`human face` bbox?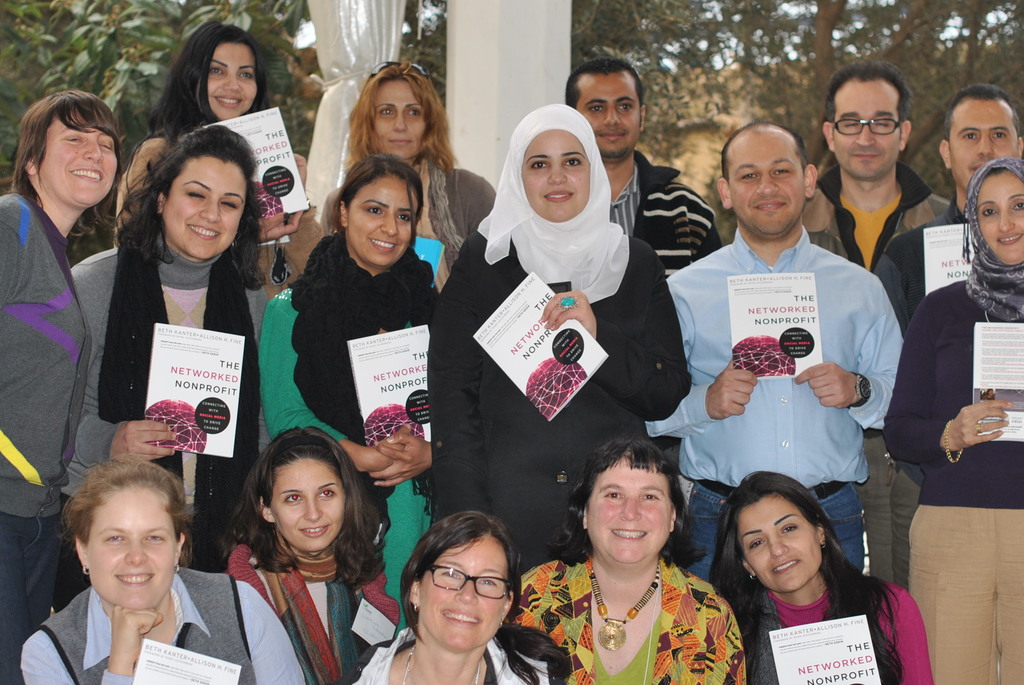
x1=584 y1=77 x2=641 y2=159
